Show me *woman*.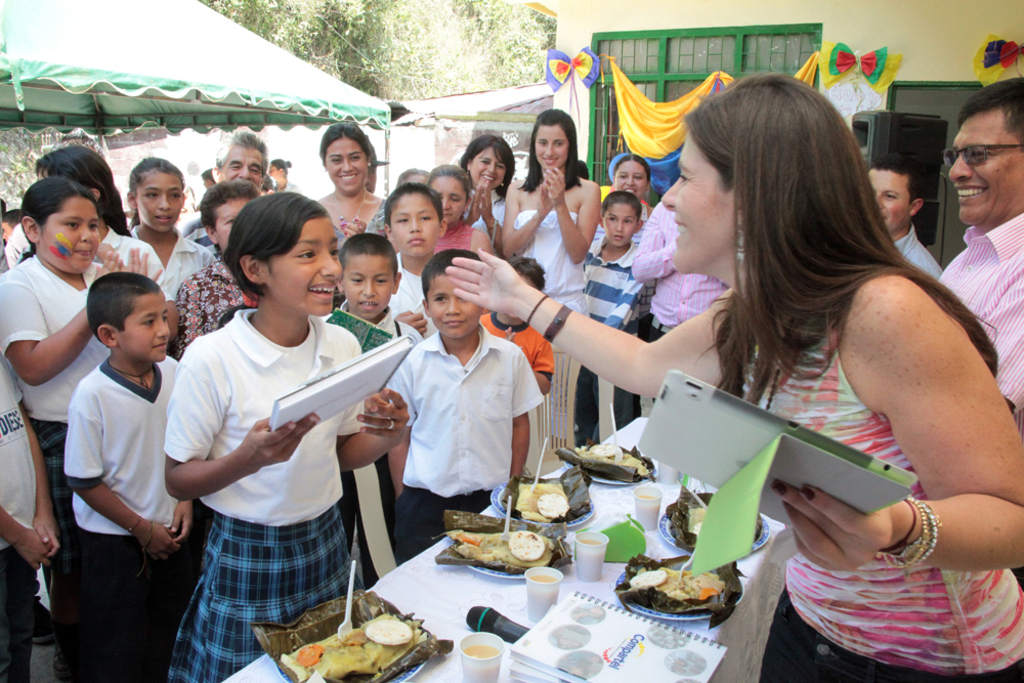
*woman* is here: <bbox>444, 73, 1023, 682</bbox>.
